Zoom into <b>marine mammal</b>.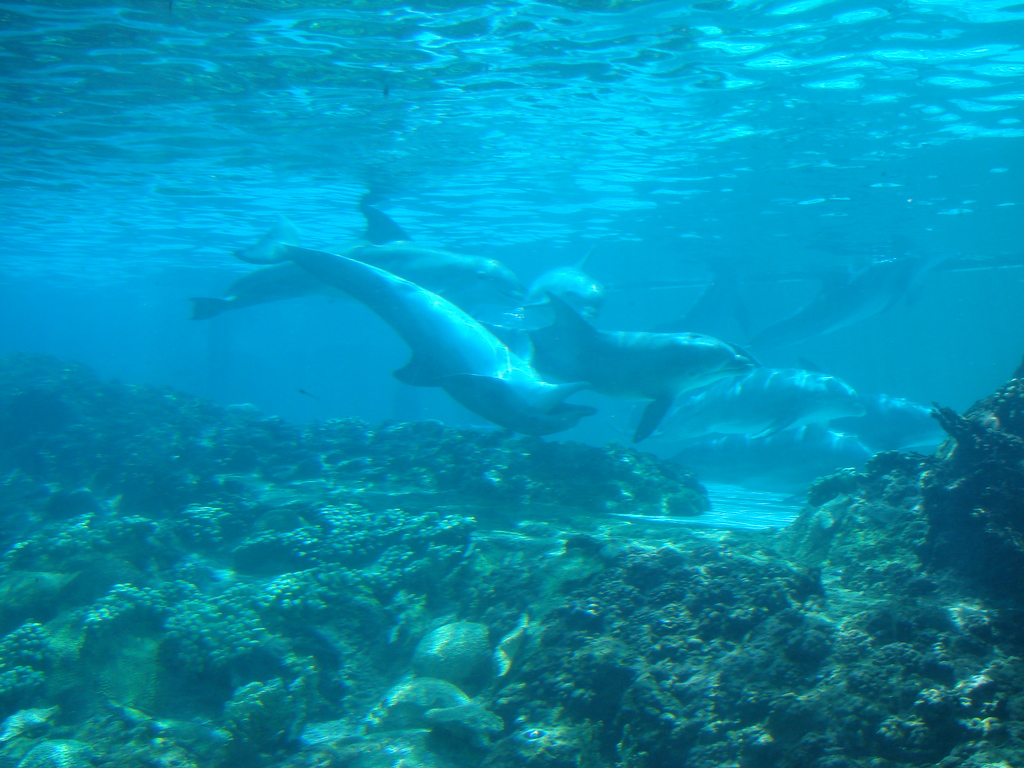
Zoom target: (732,249,936,369).
